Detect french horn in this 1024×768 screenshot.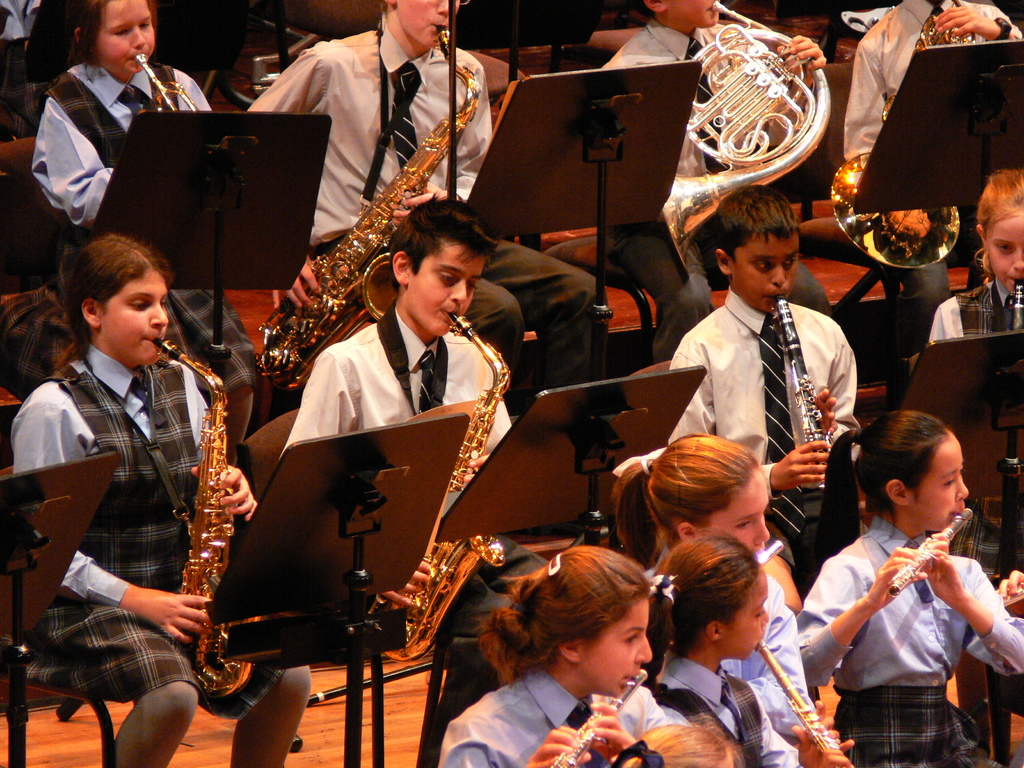
Detection: x1=749 y1=634 x2=851 y2=767.
